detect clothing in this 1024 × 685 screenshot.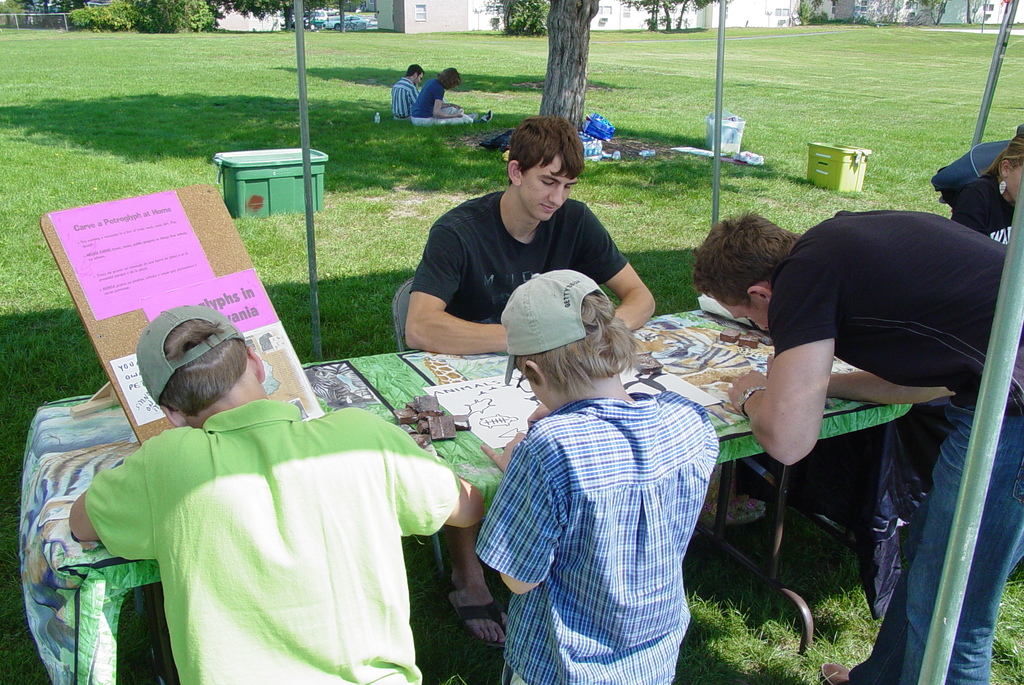
Detection: box=[391, 79, 416, 122].
